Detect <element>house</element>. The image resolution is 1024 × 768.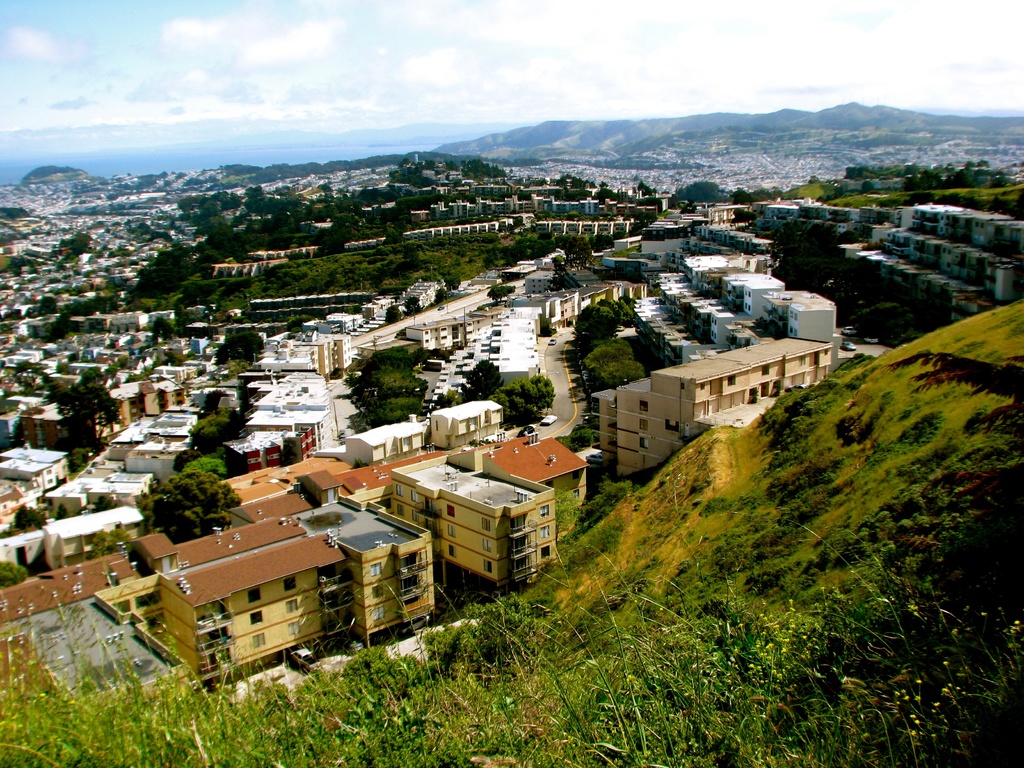
select_region(403, 324, 462, 349).
